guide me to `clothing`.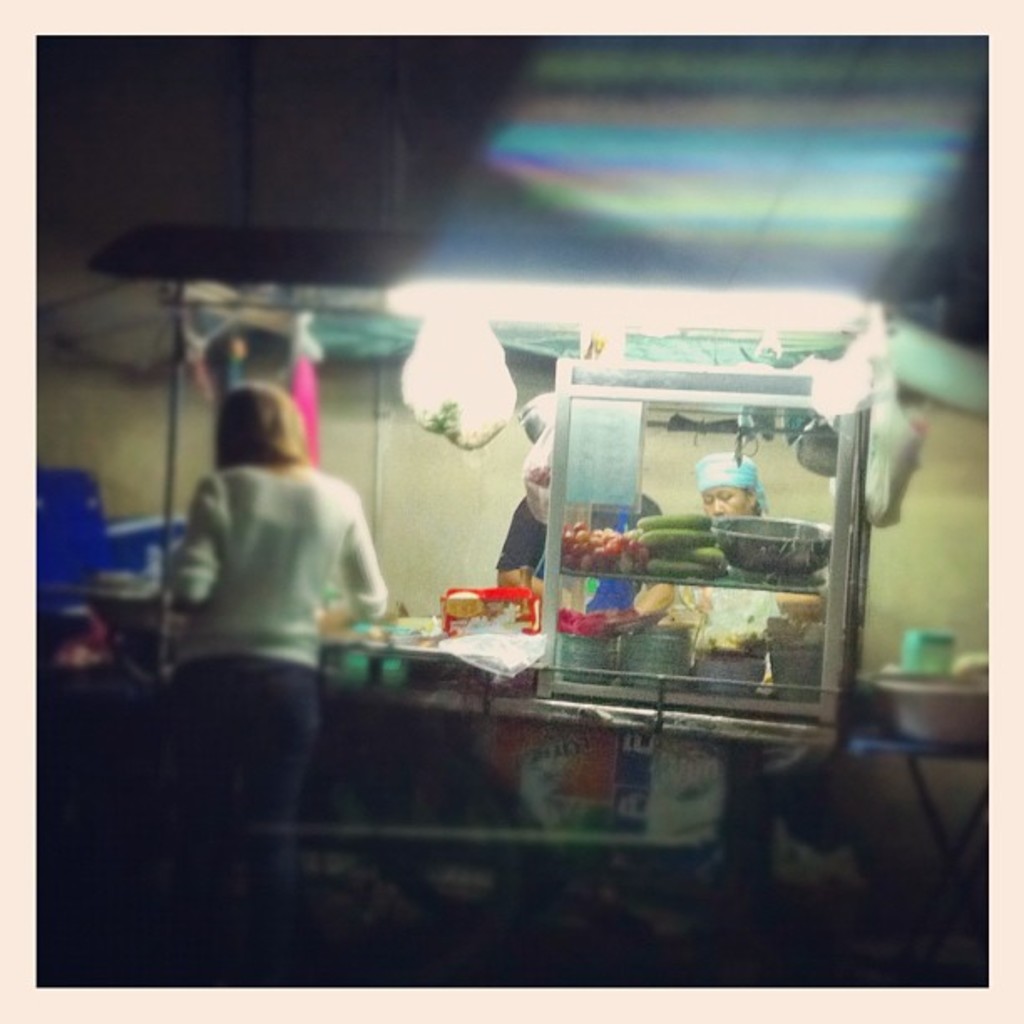
Guidance: x1=159 y1=376 x2=400 y2=781.
